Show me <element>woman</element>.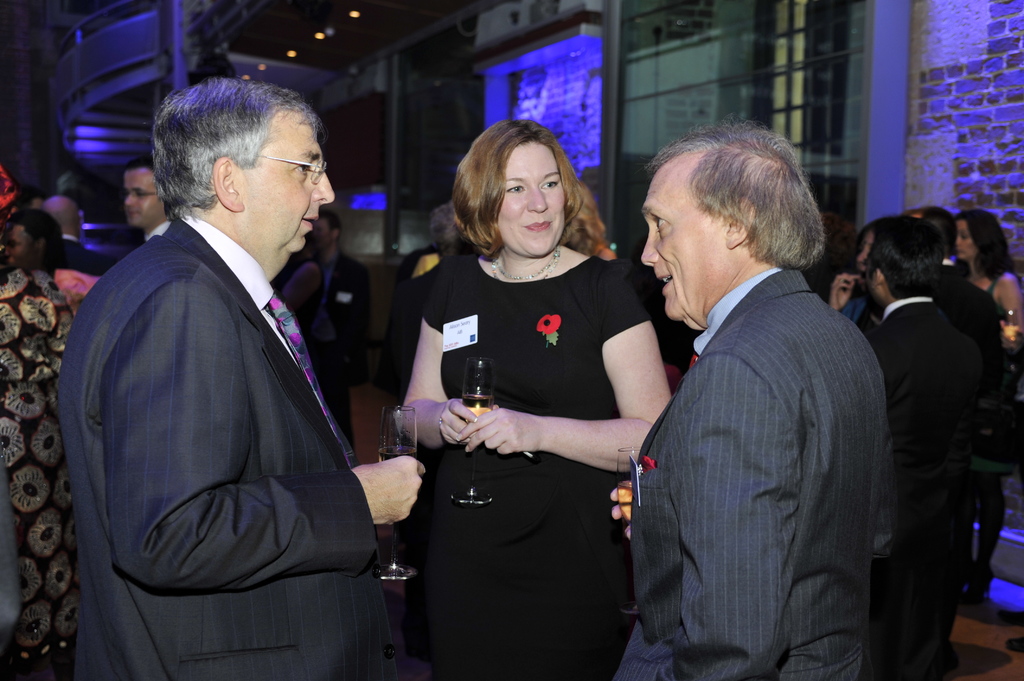
<element>woman</element> is here: 828,221,886,323.
